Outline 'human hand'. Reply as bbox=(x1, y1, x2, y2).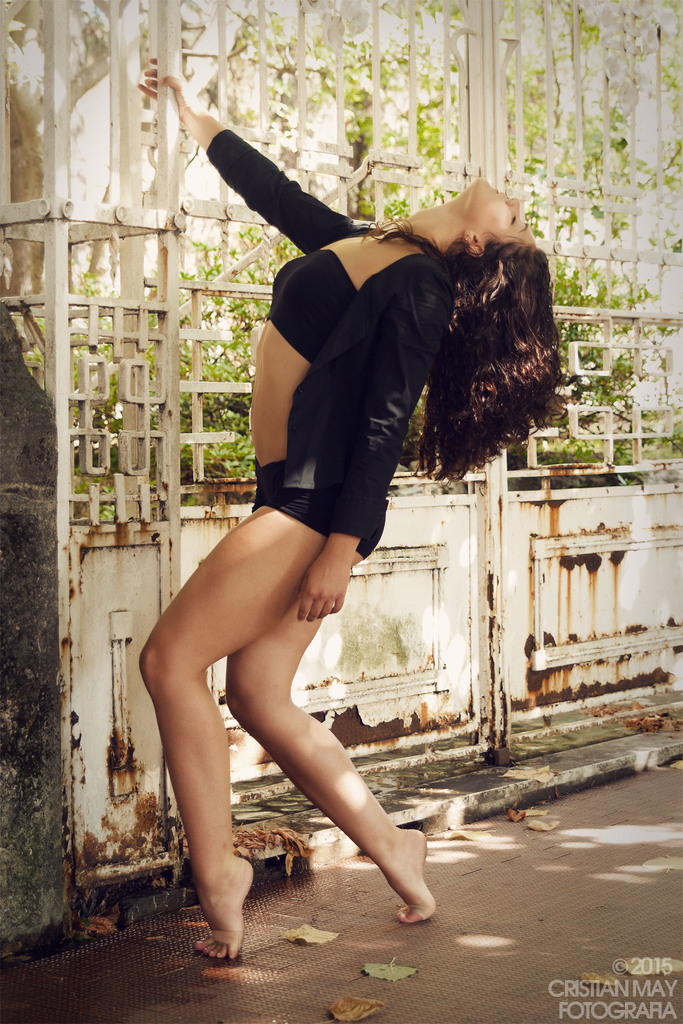
bbox=(286, 530, 353, 635).
